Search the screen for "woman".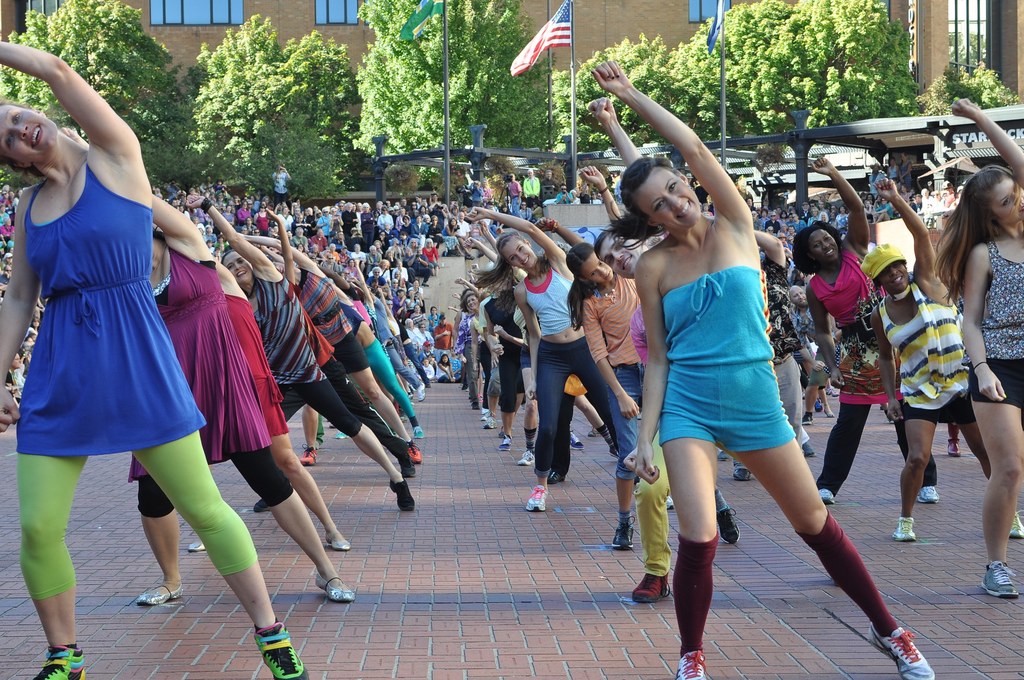
Found at <bbox>852, 176, 1023, 544</bbox>.
